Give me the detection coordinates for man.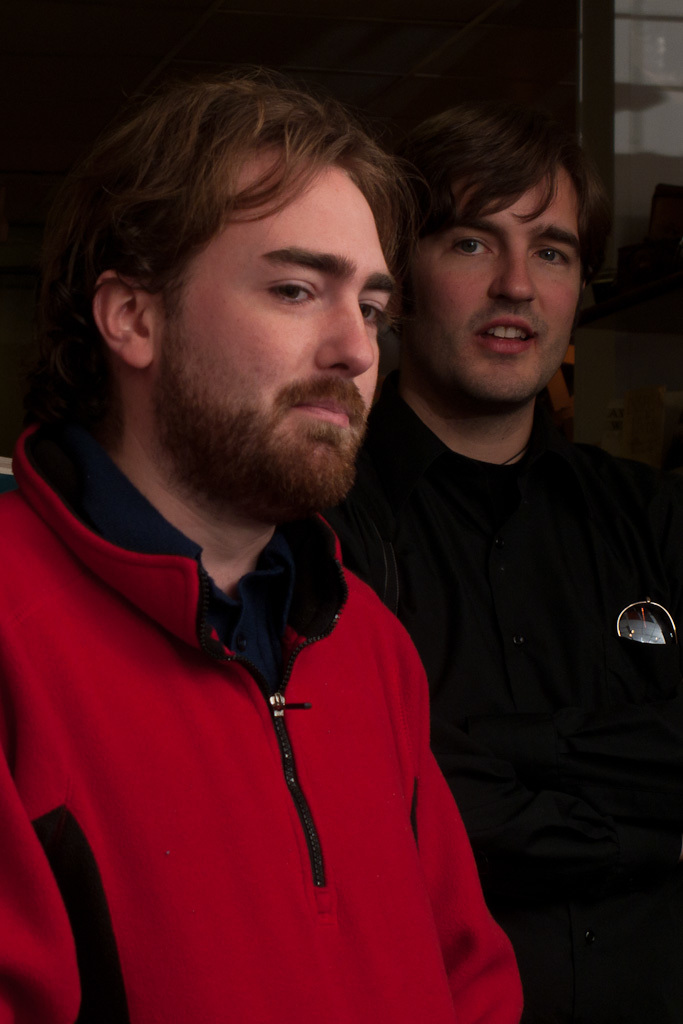
select_region(10, 66, 540, 1004).
